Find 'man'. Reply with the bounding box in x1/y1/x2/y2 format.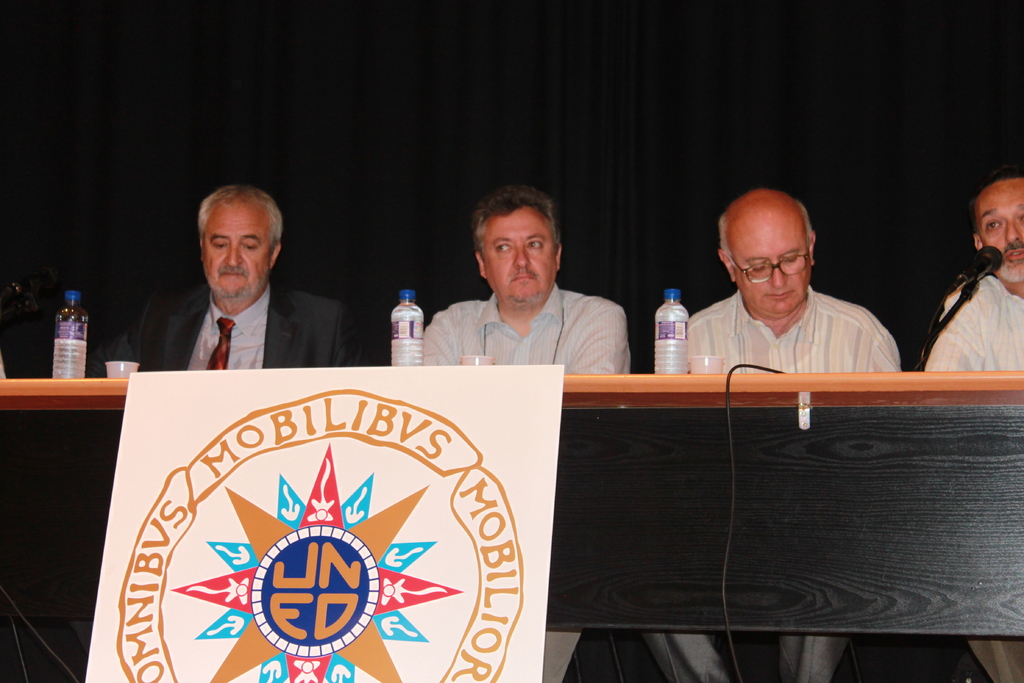
921/178/1023/682.
